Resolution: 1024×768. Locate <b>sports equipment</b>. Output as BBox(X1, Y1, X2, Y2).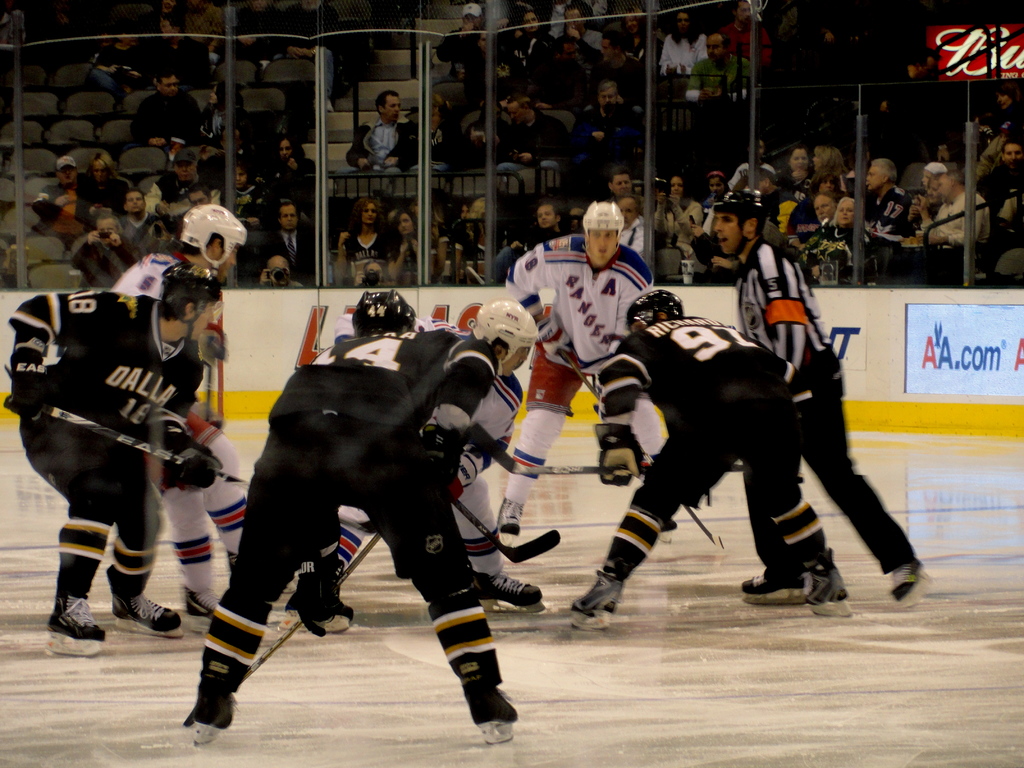
BBox(182, 586, 220, 632).
